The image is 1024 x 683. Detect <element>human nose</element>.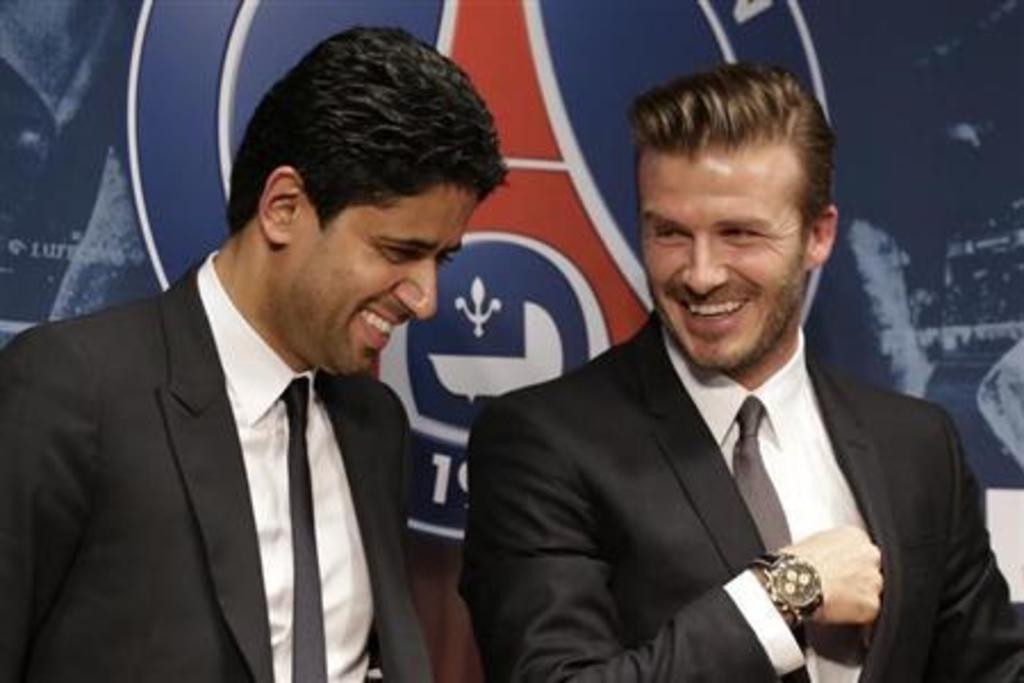
Detection: box=[394, 257, 435, 319].
